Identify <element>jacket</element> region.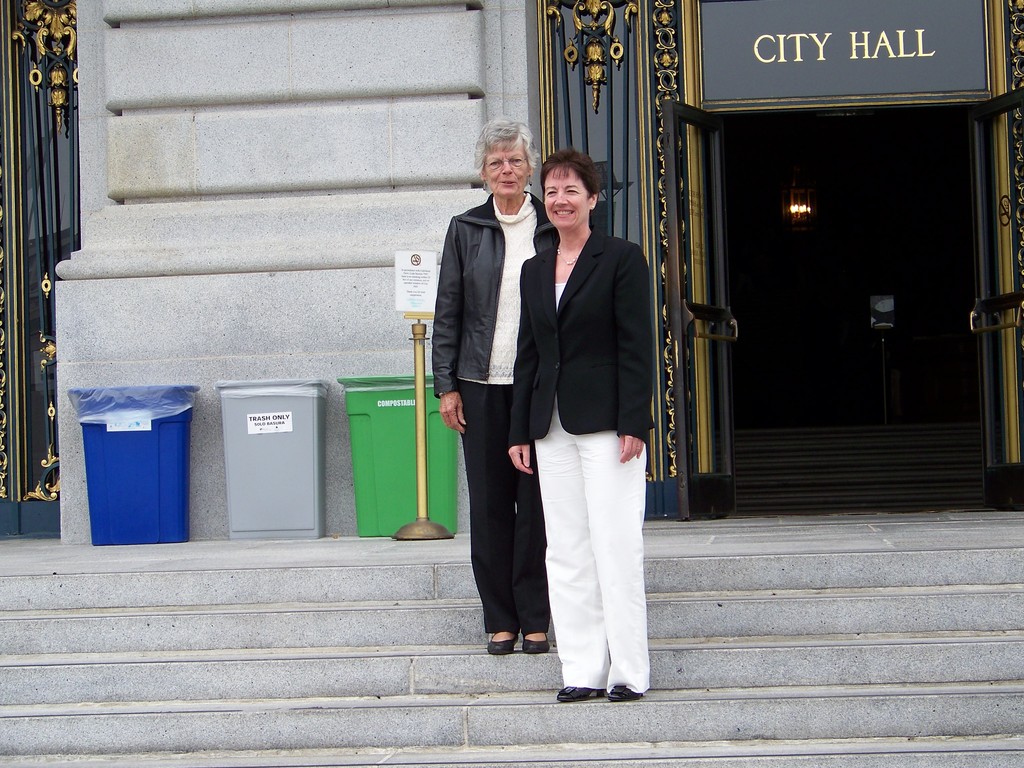
Region: bbox(427, 162, 539, 409).
